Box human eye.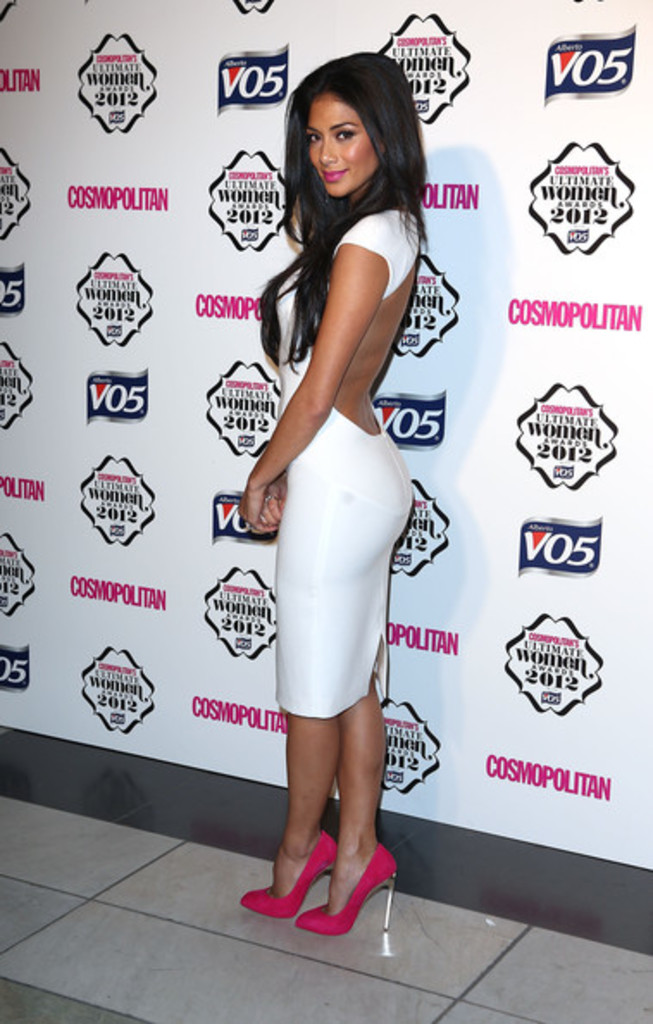
333/126/358/147.
